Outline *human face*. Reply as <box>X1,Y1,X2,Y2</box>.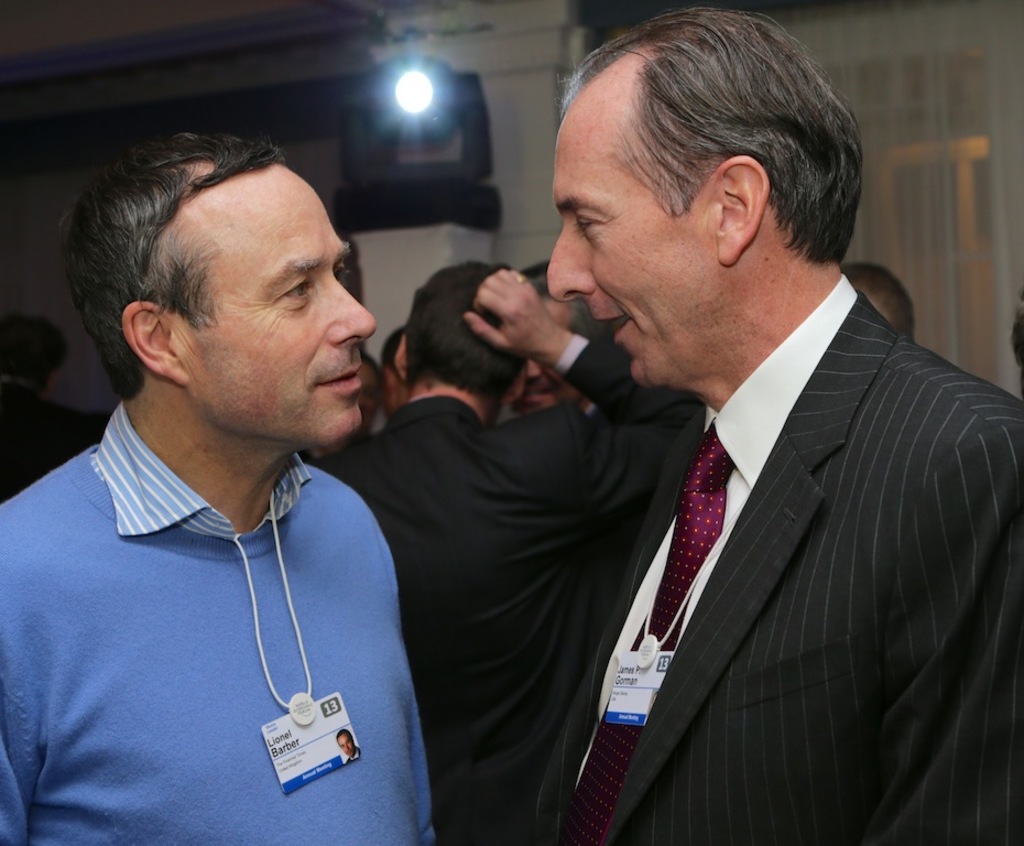
<box>192,159,377,441</box>.
